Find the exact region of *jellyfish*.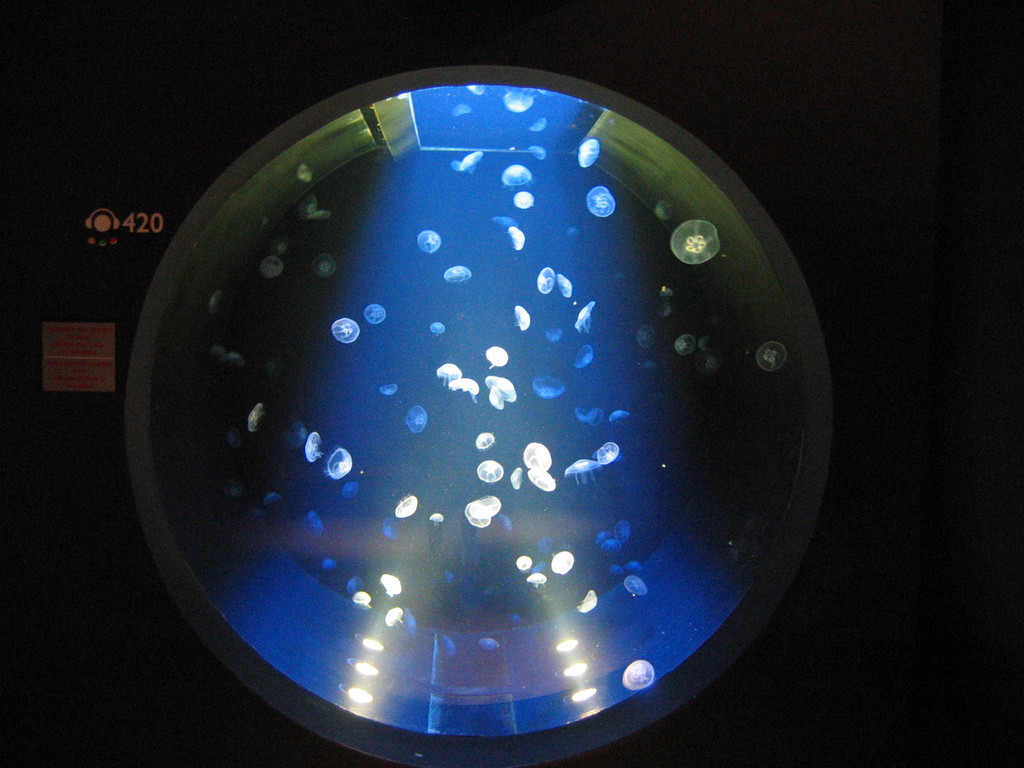
Exact region: {"left": 522, "top": 440, "right": 554, "bottom": 494}.
